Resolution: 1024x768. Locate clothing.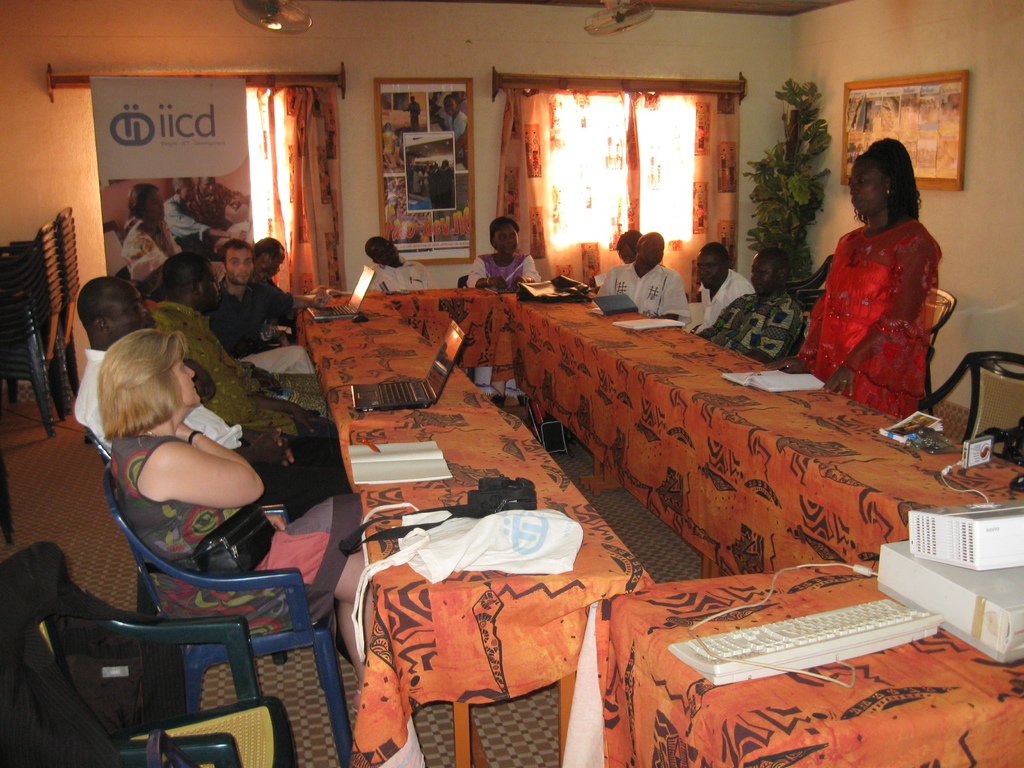
{"left": 600, "top": 270, "right": 687, "bottom": 324}.
